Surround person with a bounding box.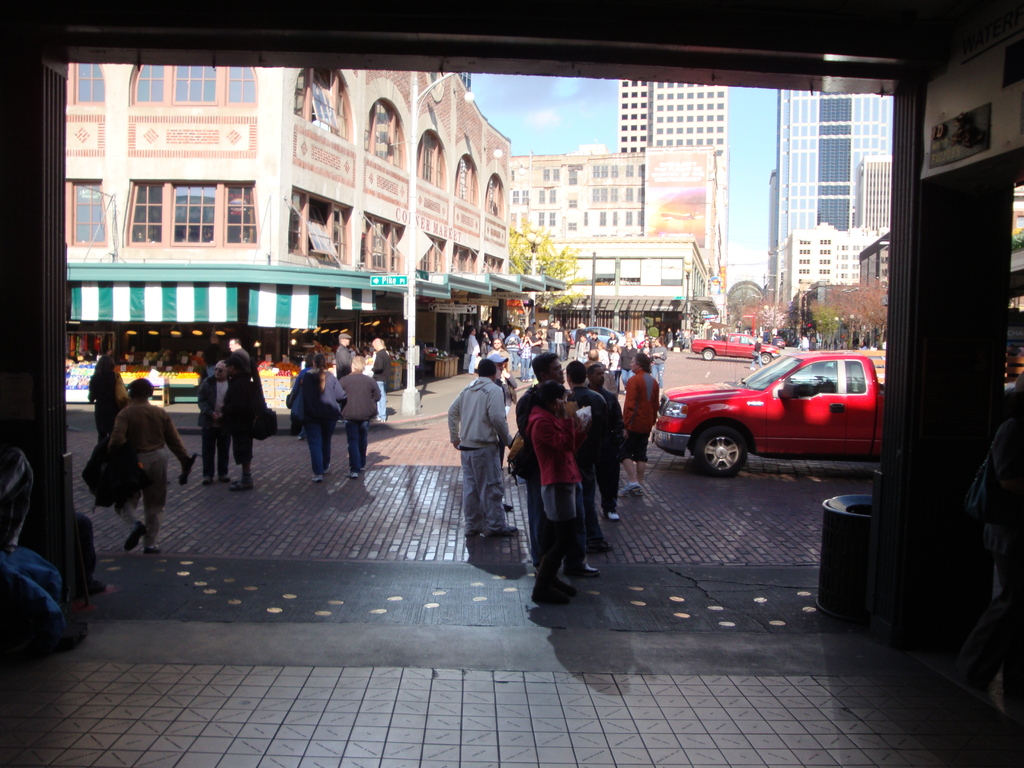
box=[588, 349, 634, 527].
